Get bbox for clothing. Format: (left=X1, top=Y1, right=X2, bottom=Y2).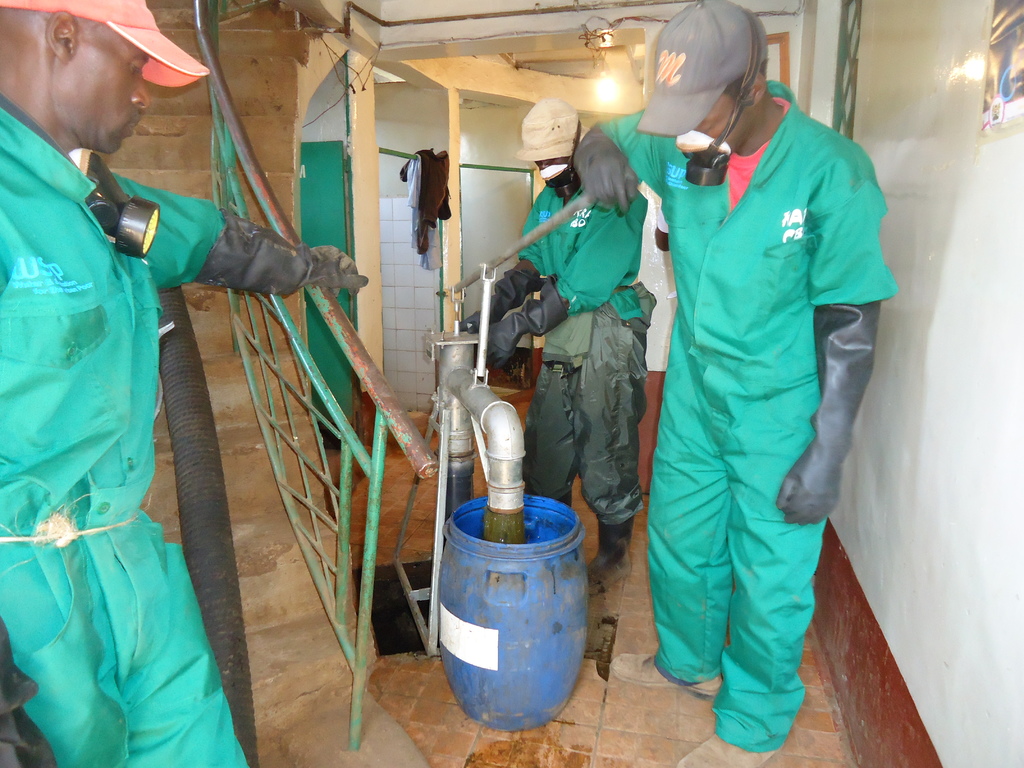
(left=632, top=84, right=901, bottom=745).
